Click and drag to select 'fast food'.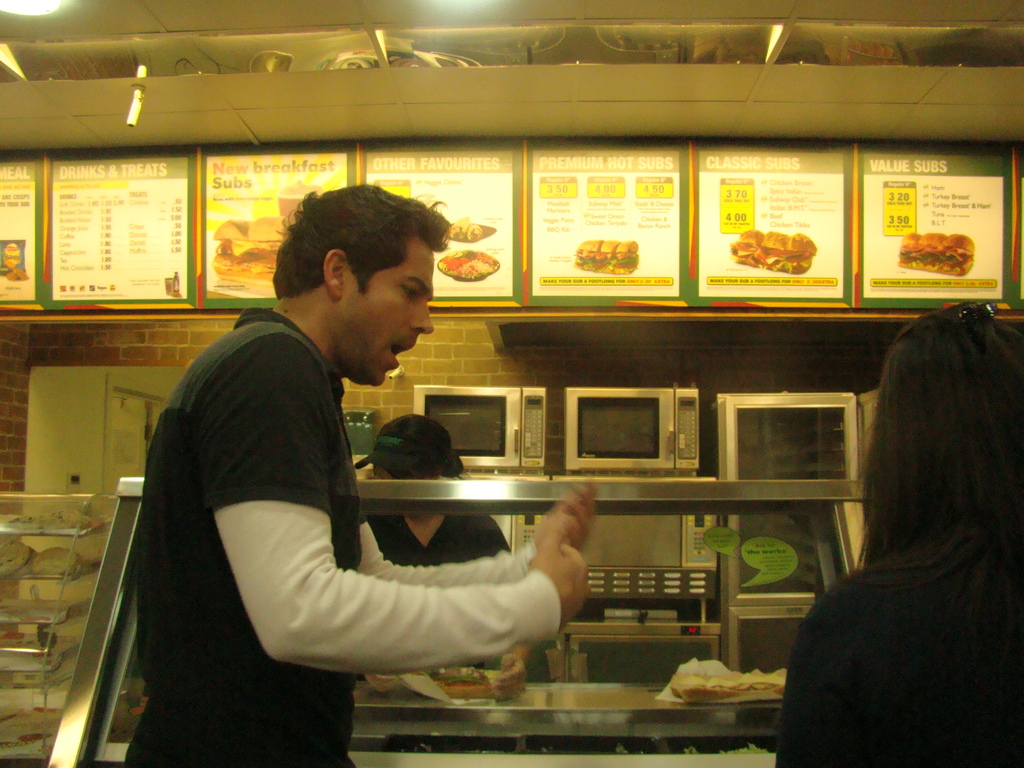
Selection: rect(277, 182, 321, 218).
